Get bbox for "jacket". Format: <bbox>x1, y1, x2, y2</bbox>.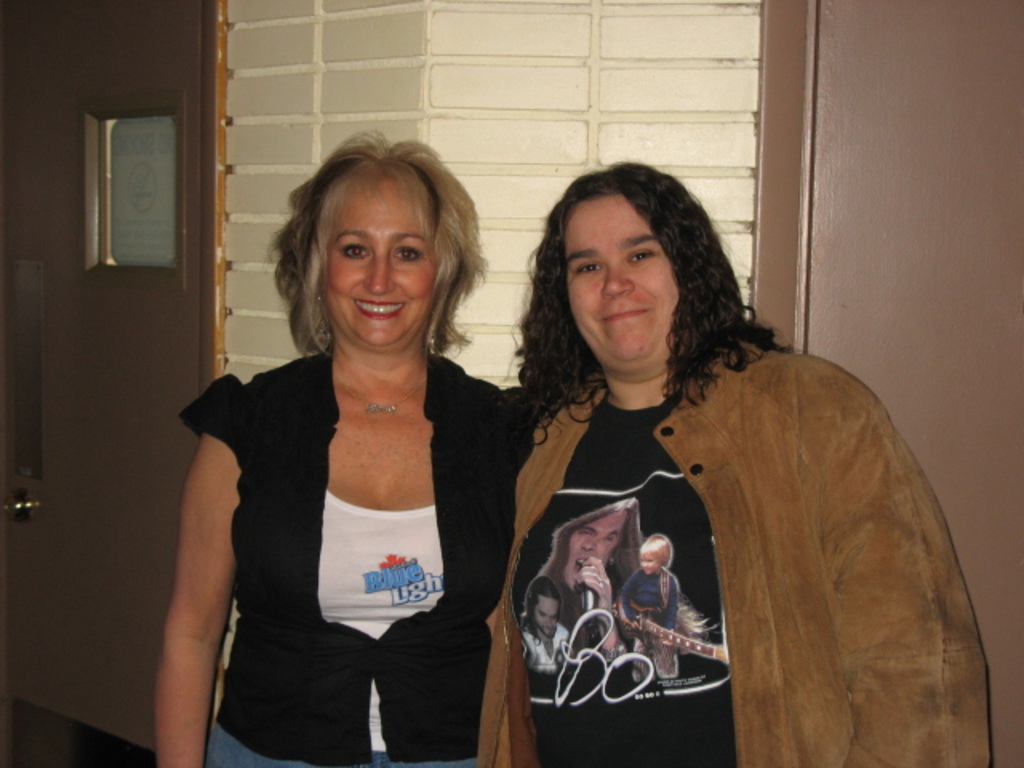
<bbox>453, 293, 987, 736</bbox>.
